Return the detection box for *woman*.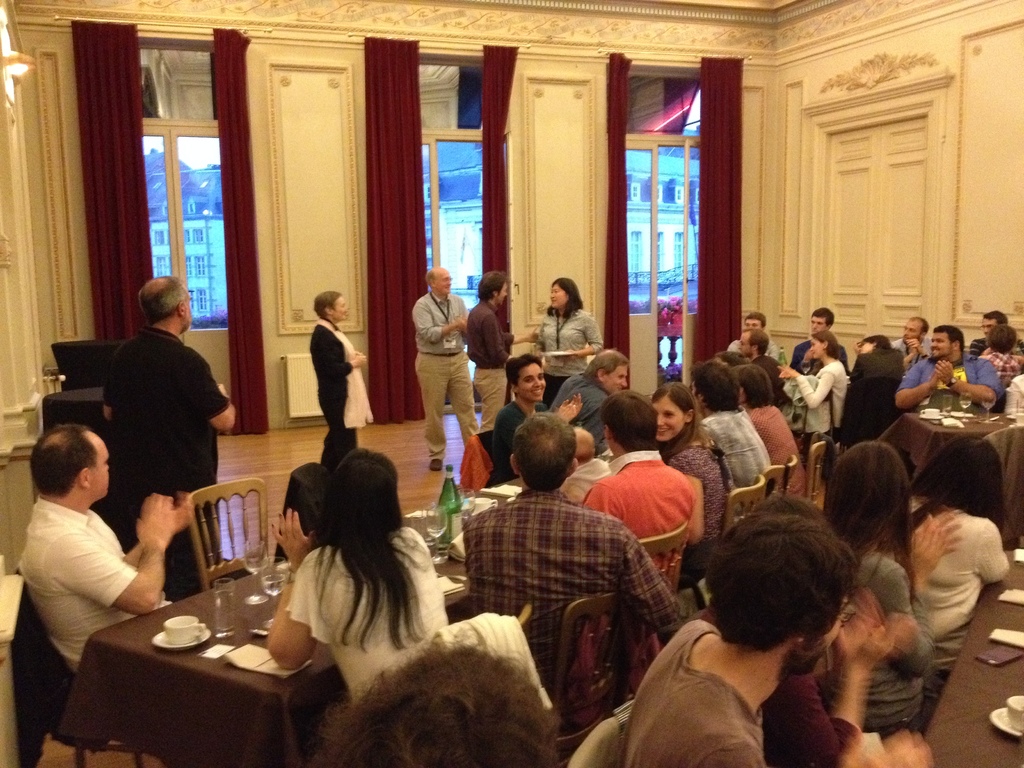
bbox(738, 358, 812, 499).
